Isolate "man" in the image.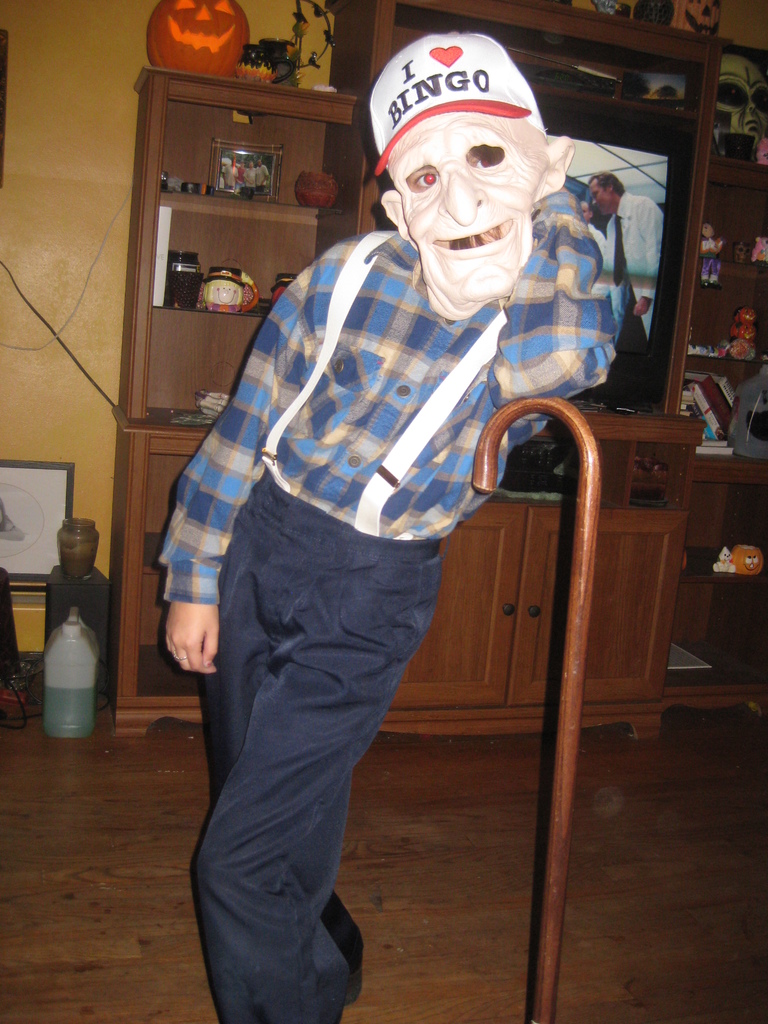
Isolated region: <box>585,168,666,346</box>.
